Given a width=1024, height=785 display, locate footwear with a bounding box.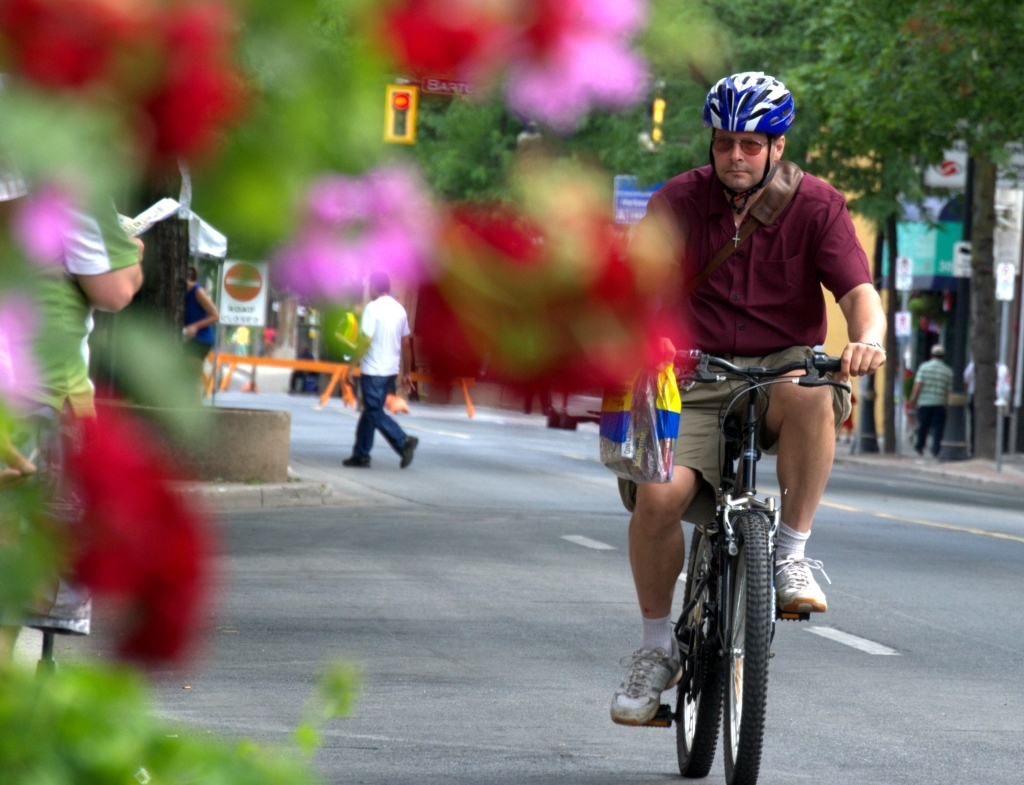
Located: left=399, top=432, right=419, bottom=472.
